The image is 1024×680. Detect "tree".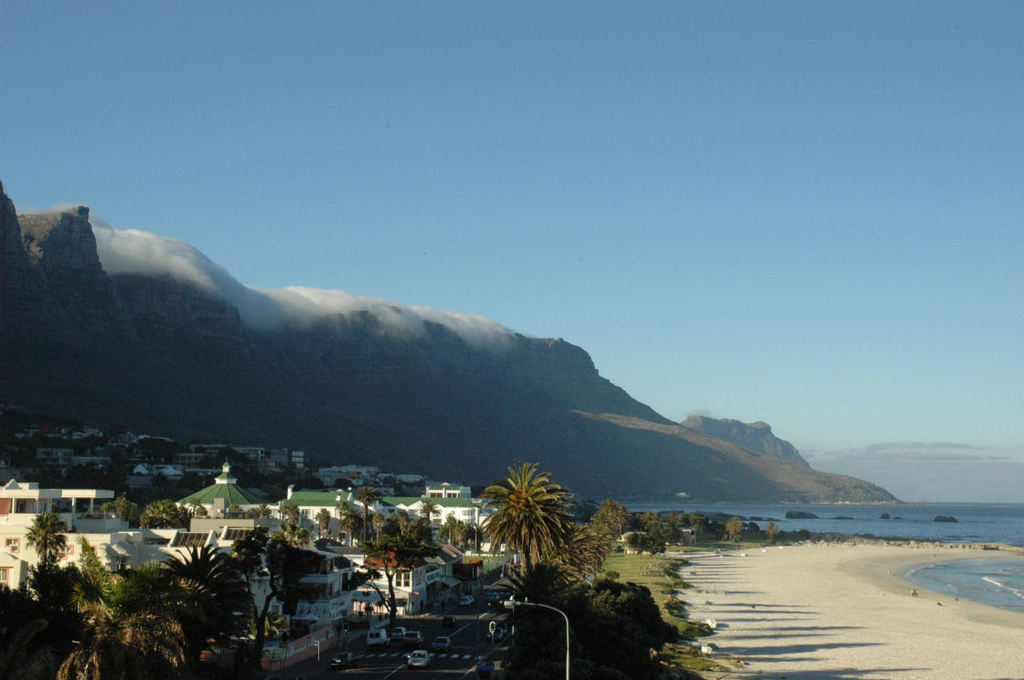
Detection: (x1=625, y1=529, x2=664, y2=561).
